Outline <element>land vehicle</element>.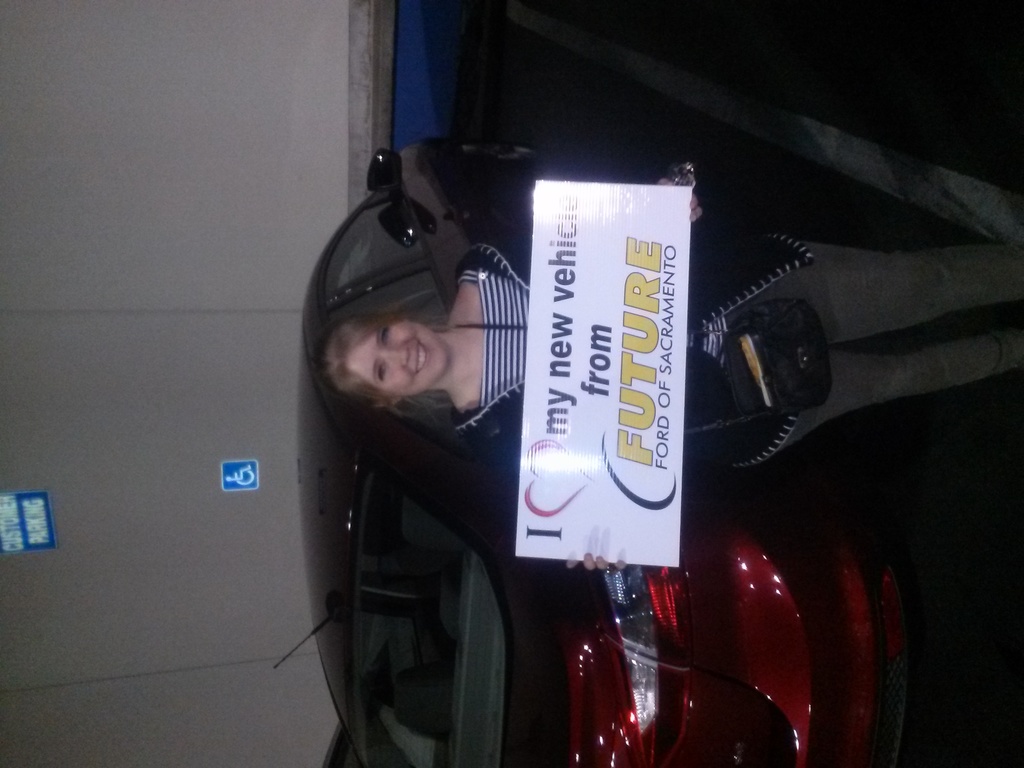
Outline: <box>271,135,936,767</box>.
